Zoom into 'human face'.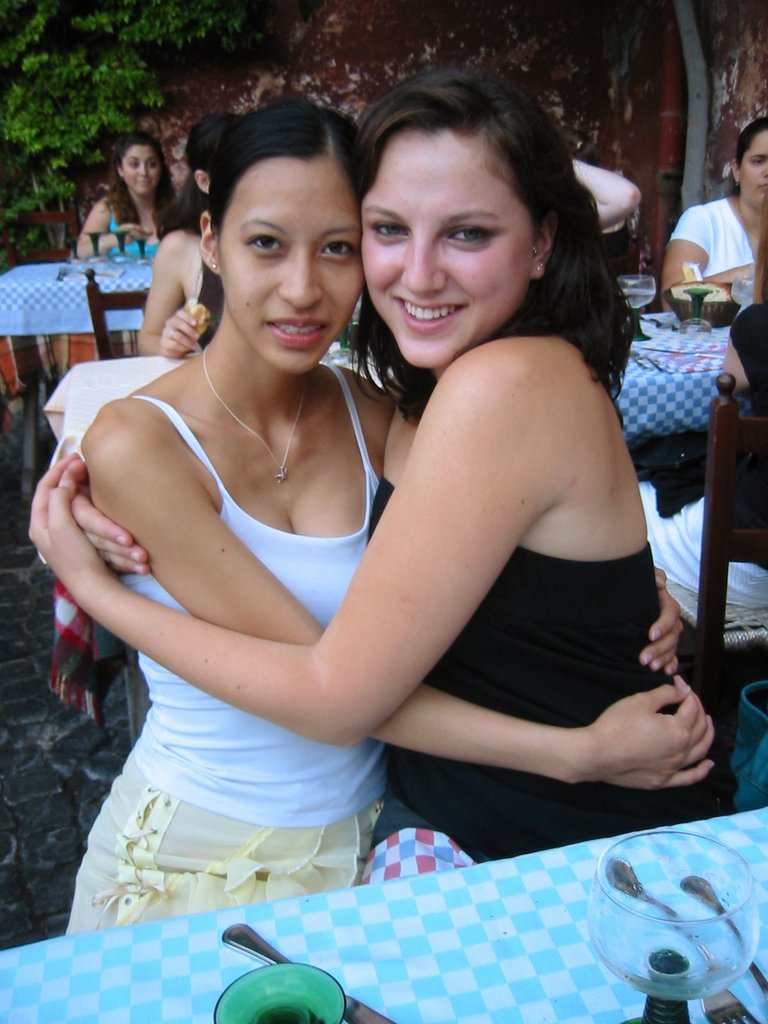
Zoom target: [left=219, top=165, right=369, bottom=372].
